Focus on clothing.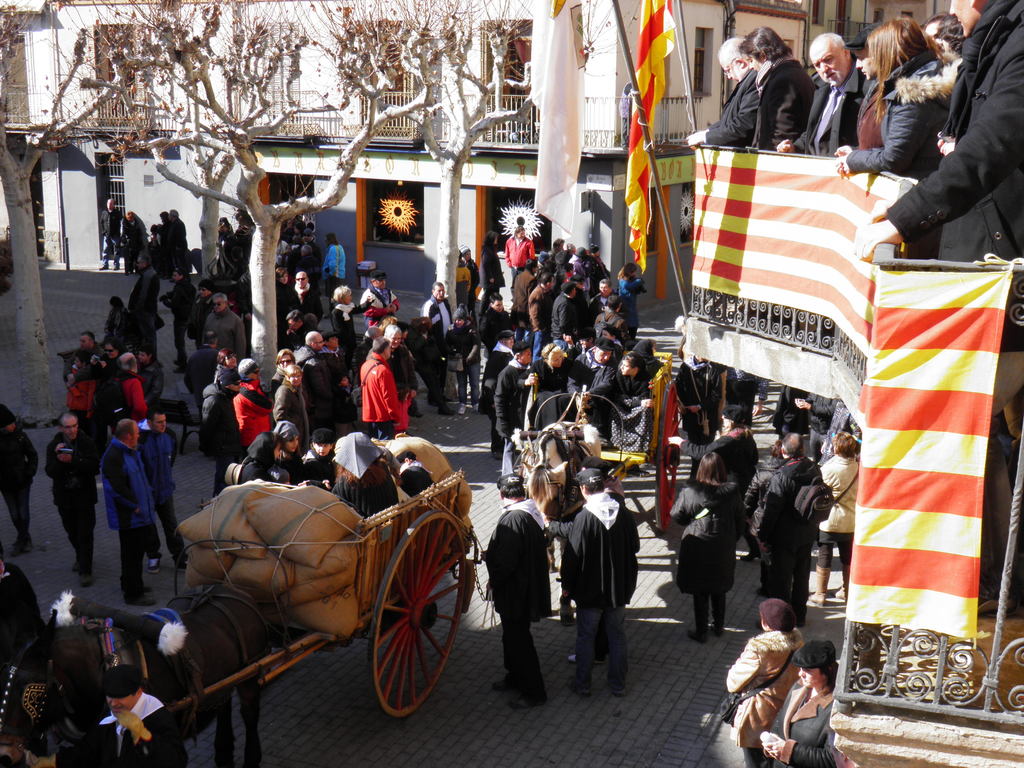
Focused at 669, 482, 747, 634.
